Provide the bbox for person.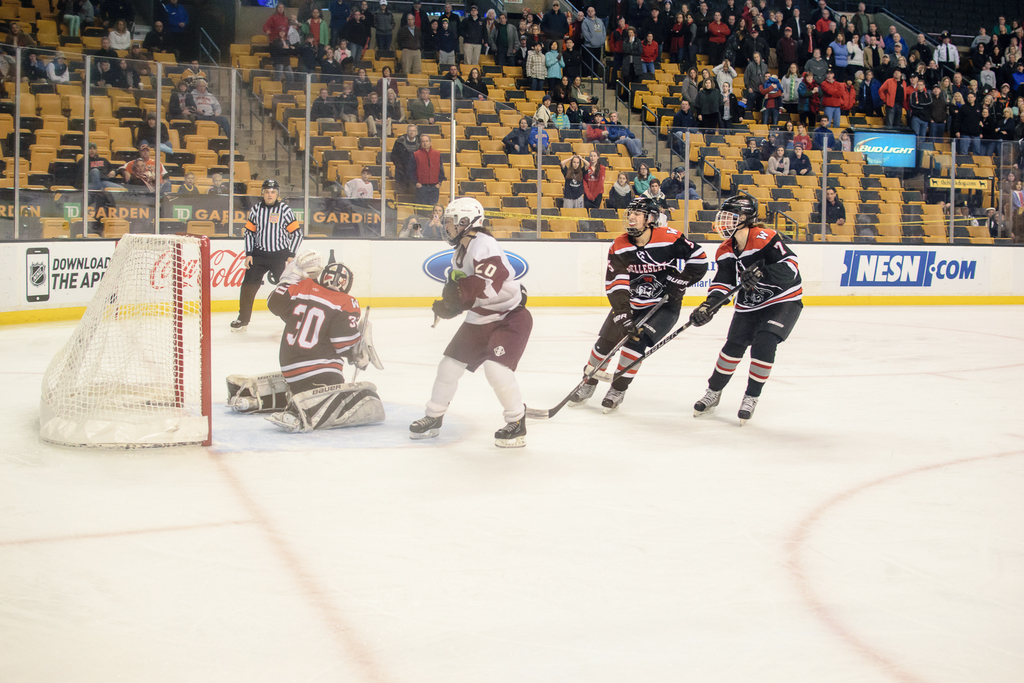
select_region(569, 198, 707, 408).
